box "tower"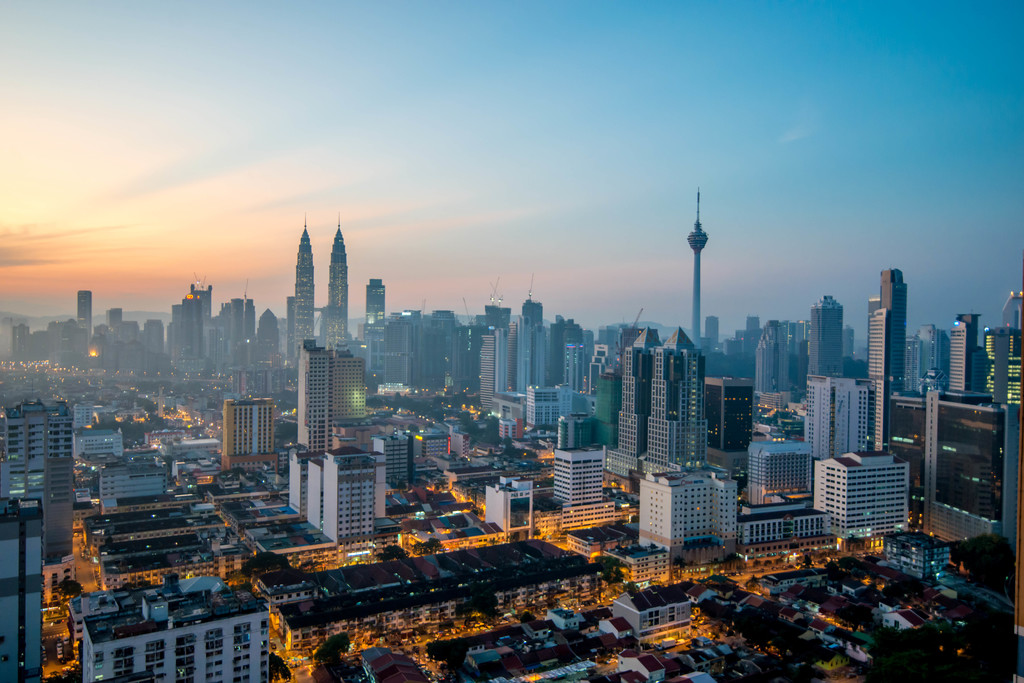
<region>687, 193, 705, 337</region>
